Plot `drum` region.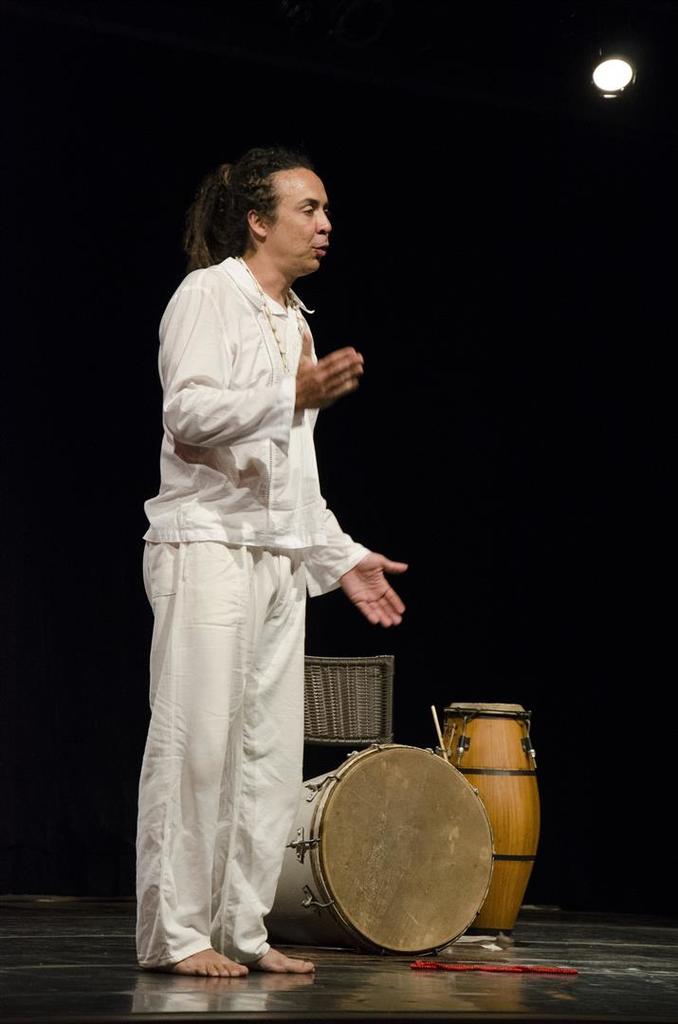
Plotted at detection(436, 702, 541, 935).
